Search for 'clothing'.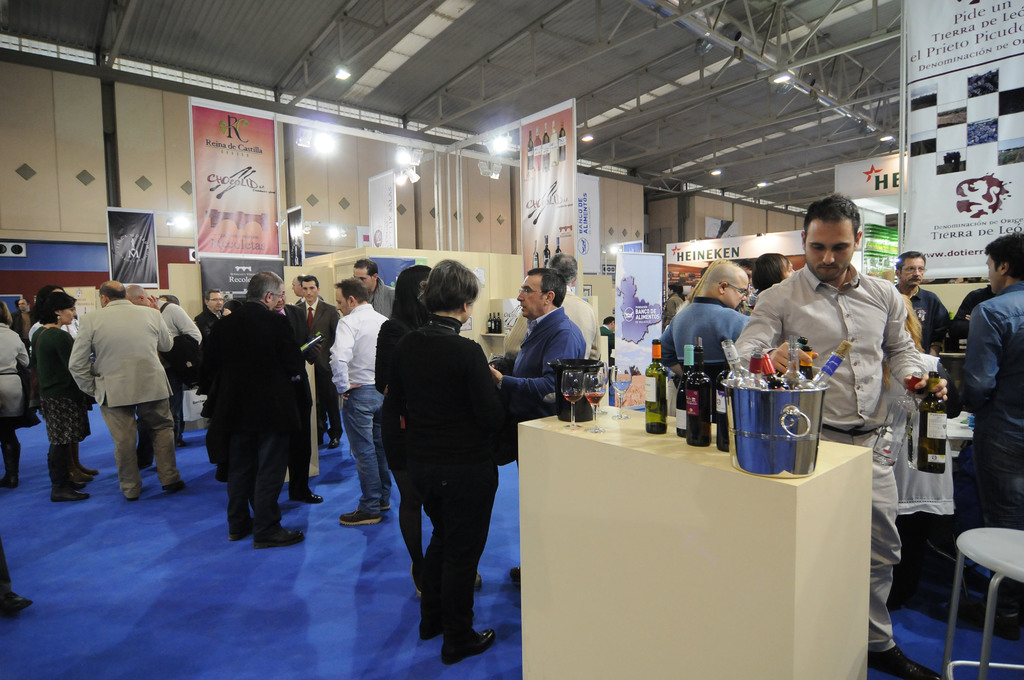
Found at [27,324,82,479].
